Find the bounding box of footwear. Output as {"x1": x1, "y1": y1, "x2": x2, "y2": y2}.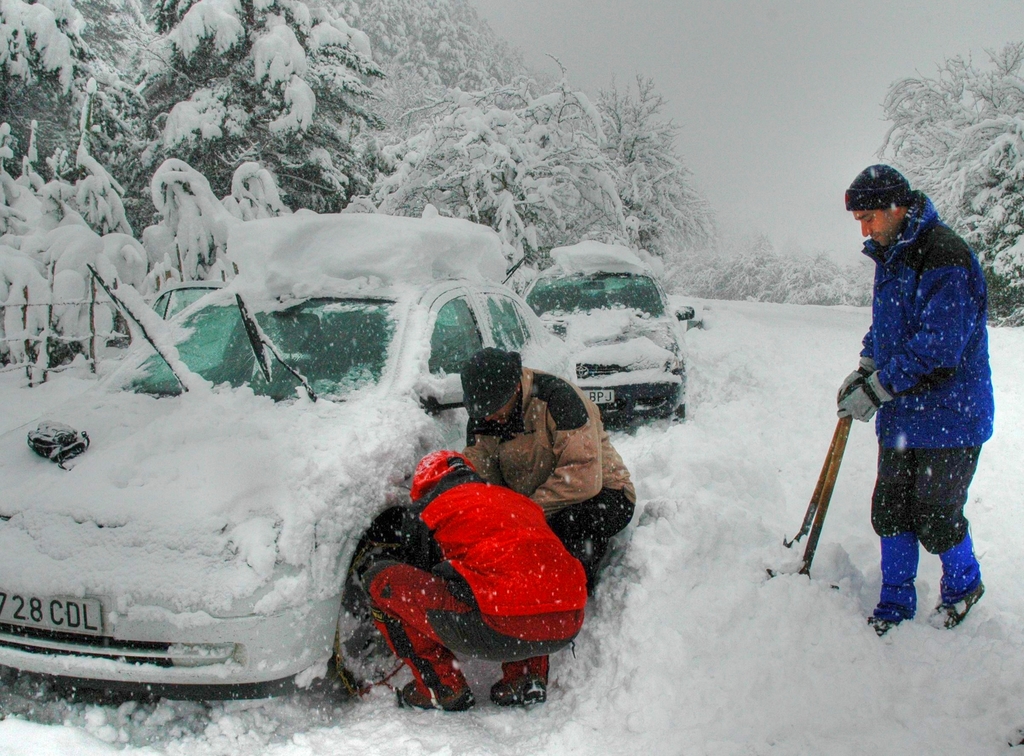
{"x1": 929, "y1": 592, "x2": 982, "y2": 631}.
